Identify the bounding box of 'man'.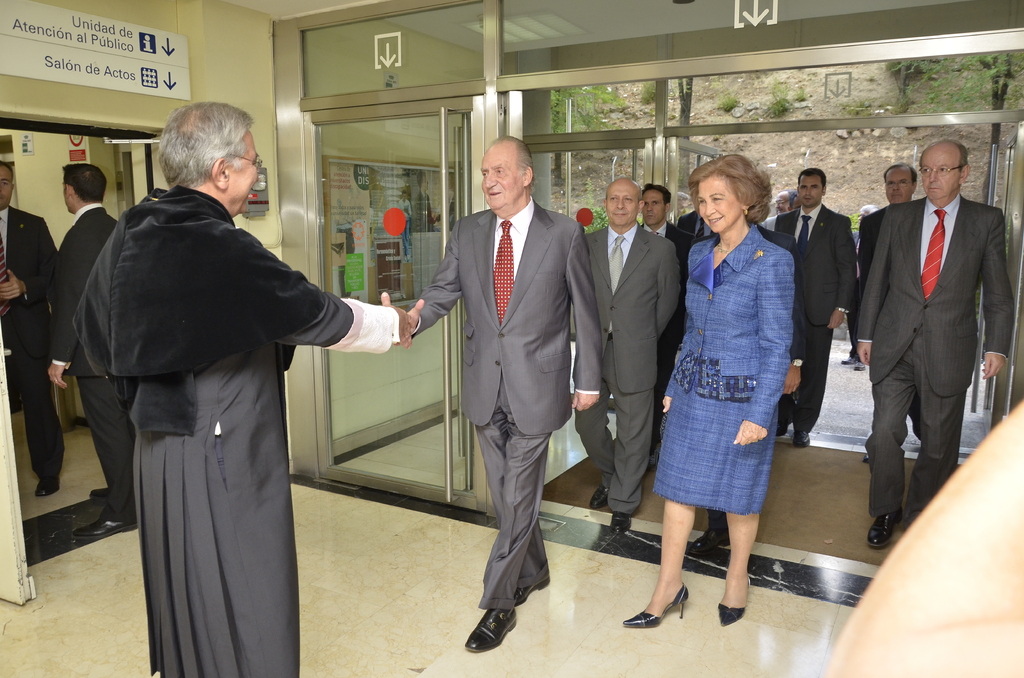
detection(45, 159, 134, 537).
